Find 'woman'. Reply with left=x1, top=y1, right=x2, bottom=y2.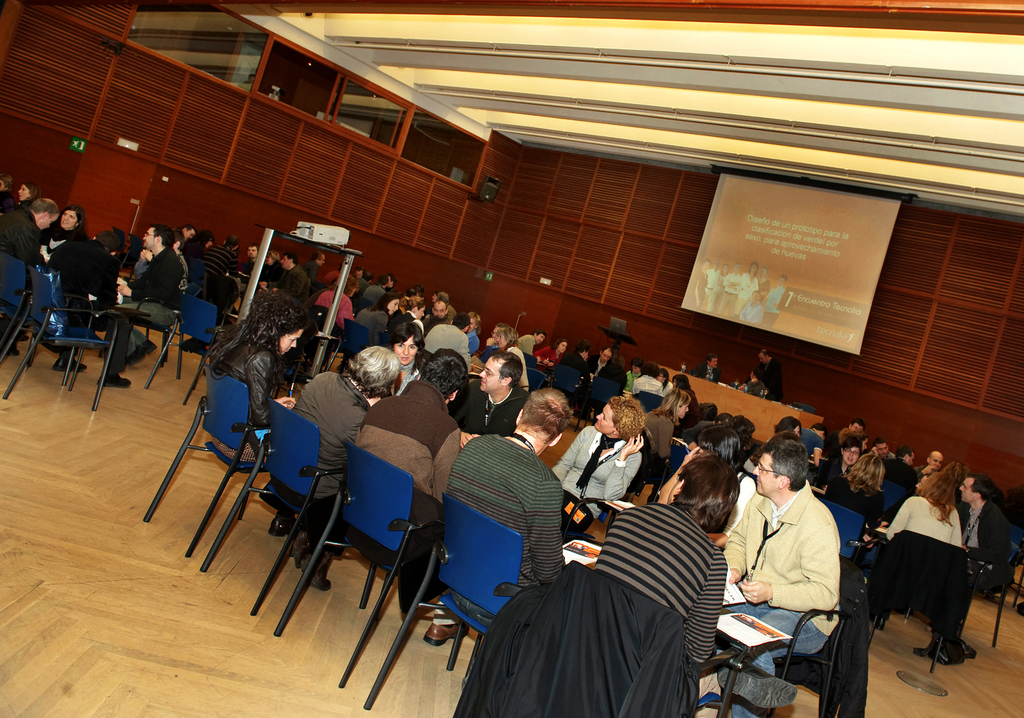
left=554, top=400, right=648, bottom=538.
